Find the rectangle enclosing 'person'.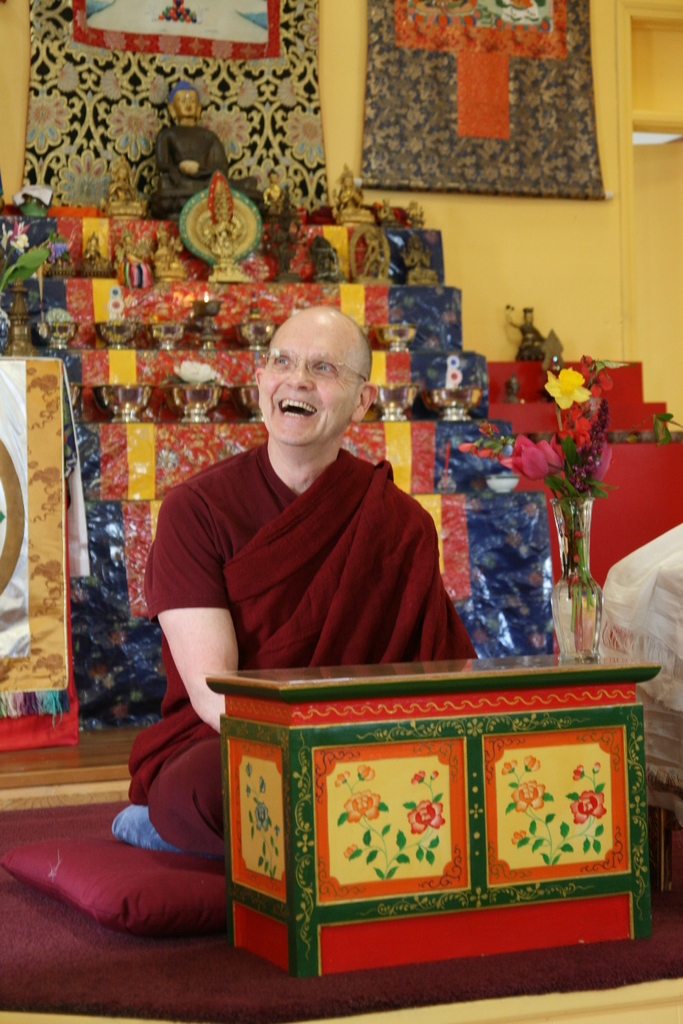
pyautogui.locateOnScreen(262, 168, 288, 218).
